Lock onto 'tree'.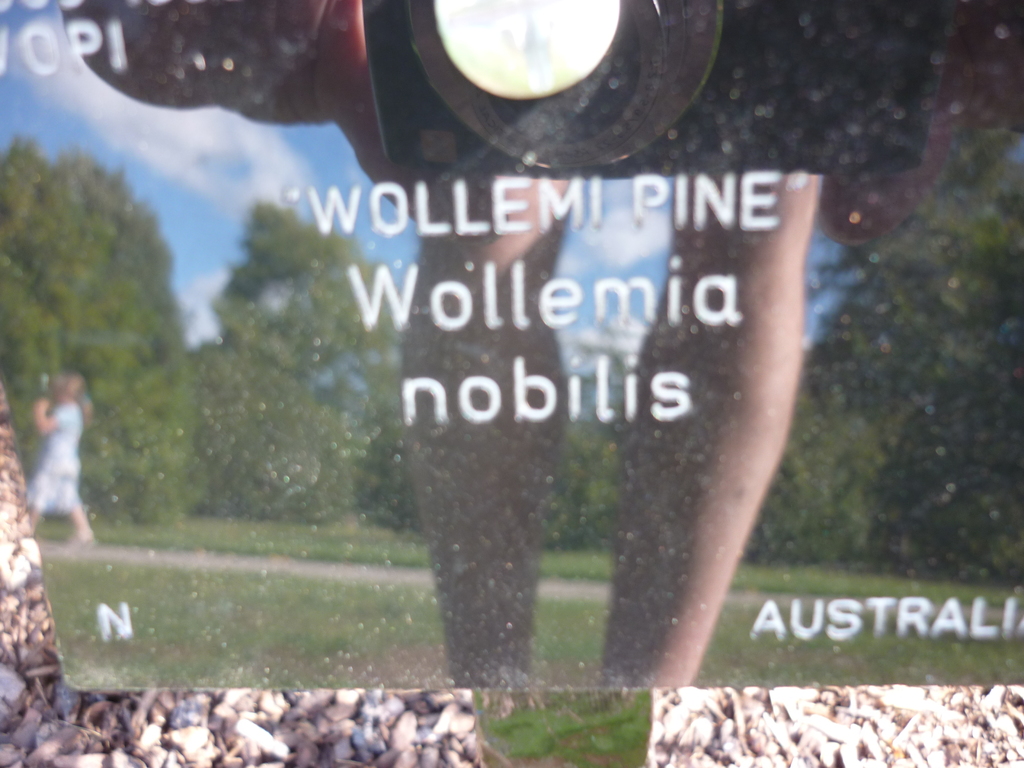
Locked: (left=173, top=335, right=364, bottom=532).
